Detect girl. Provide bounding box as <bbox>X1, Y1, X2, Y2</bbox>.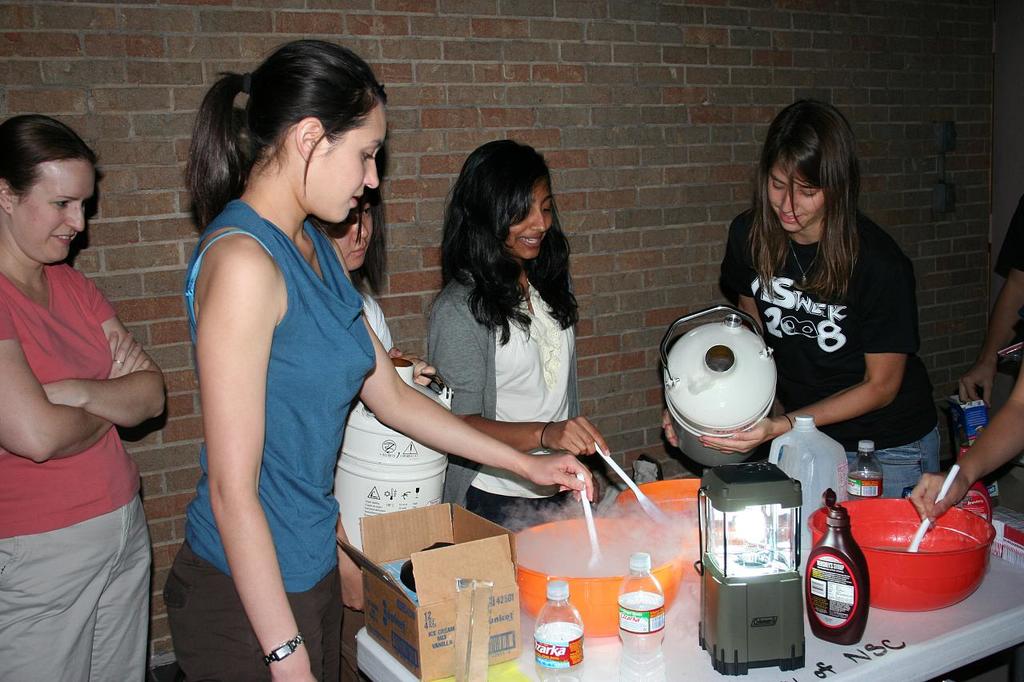
<bbox>318, 187, 440, 678</bbox>.
